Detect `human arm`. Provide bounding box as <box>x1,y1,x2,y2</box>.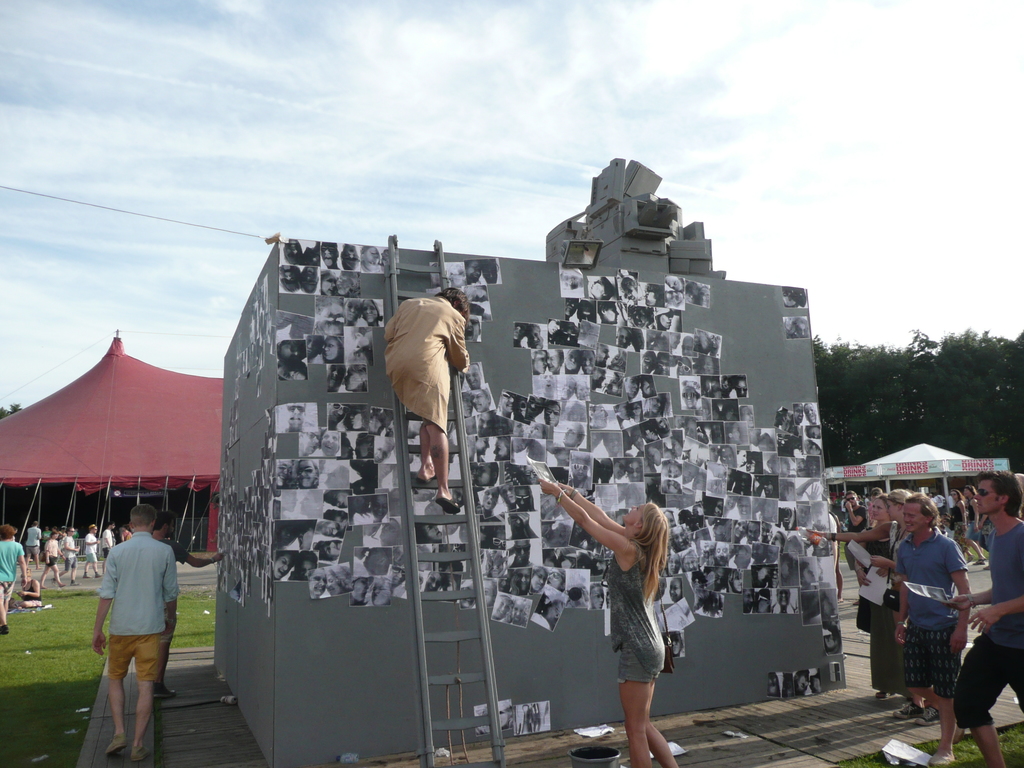
<box>541,477,630,540</box>.
